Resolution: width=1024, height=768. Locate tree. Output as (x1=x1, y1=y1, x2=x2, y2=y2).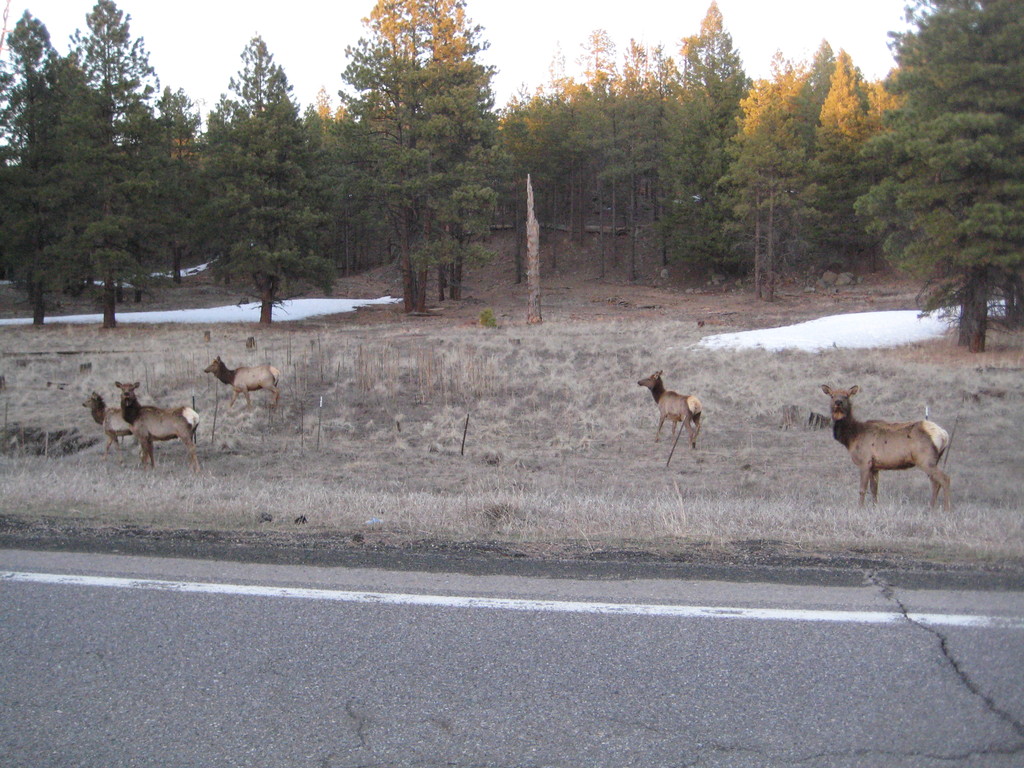
(x1=185, y1=26, x2=313, y2=332).
